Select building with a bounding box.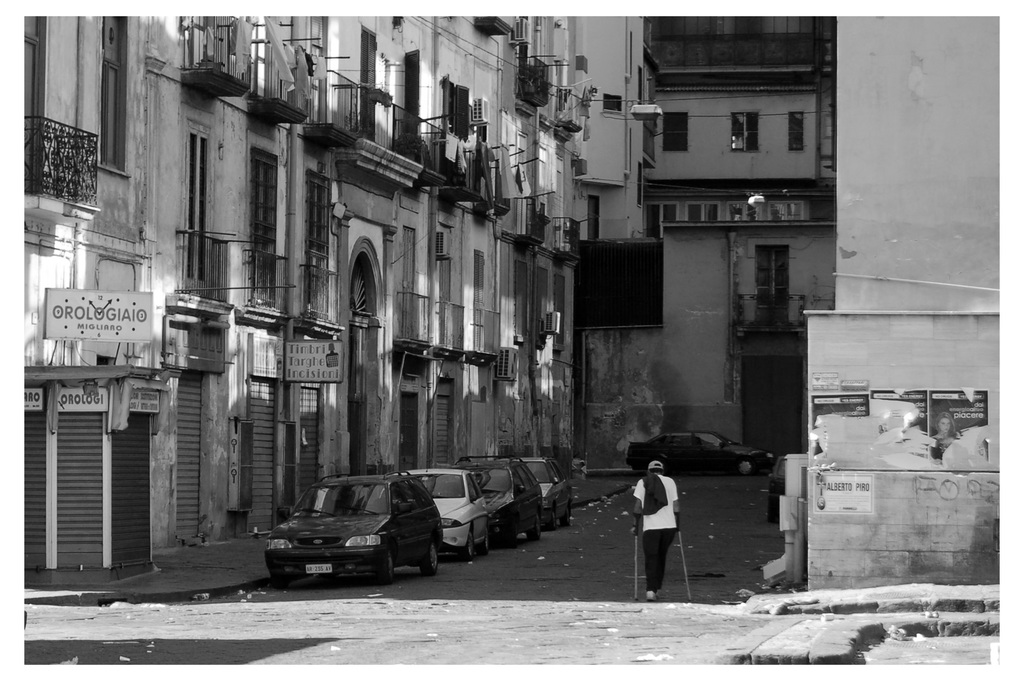
region(24, 15, 598, 585).
